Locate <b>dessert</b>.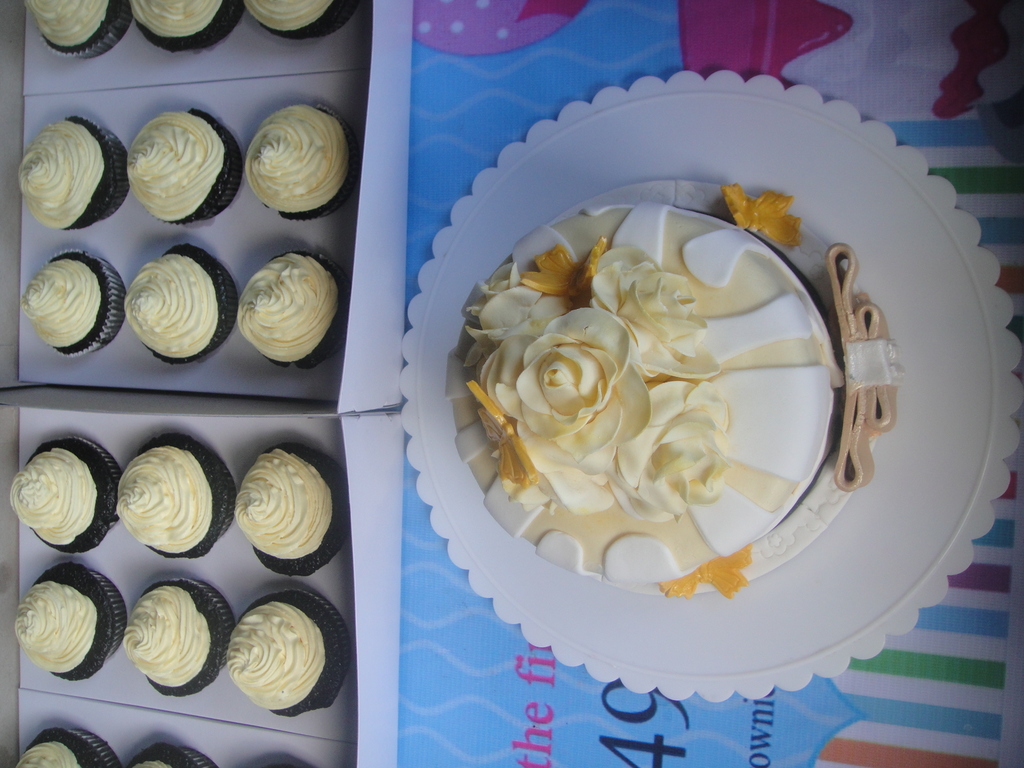
Bounding box: box=[130, 742, 223, 767].
